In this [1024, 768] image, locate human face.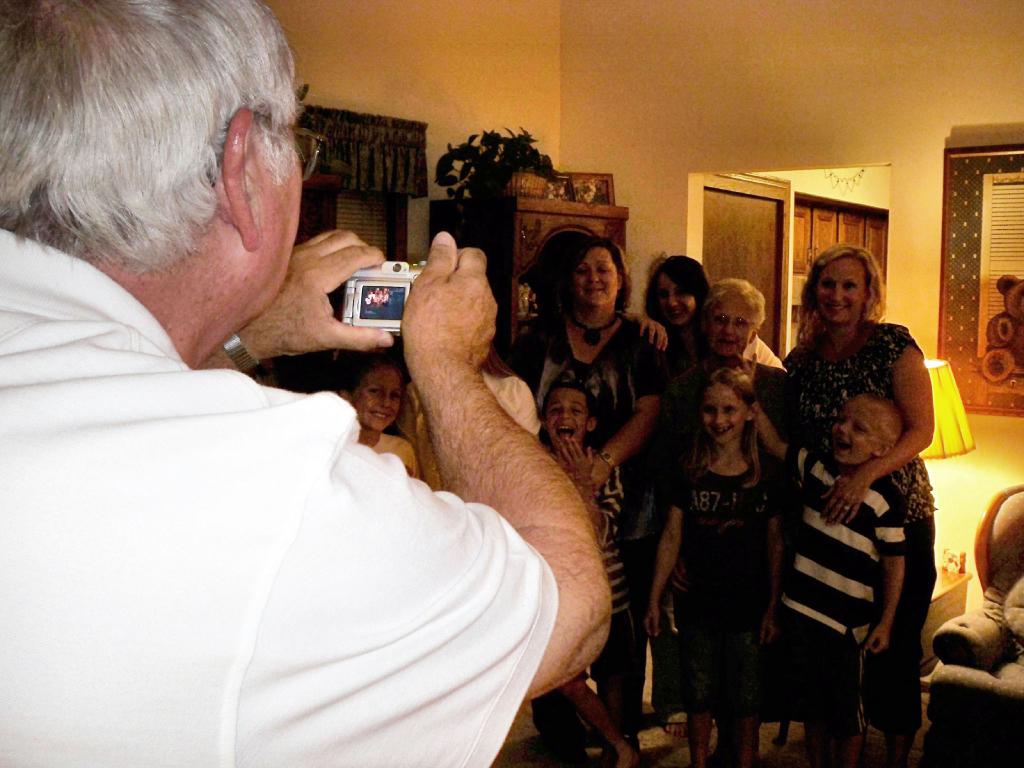
Bounding box: <box>829,402,877,464</box>.
